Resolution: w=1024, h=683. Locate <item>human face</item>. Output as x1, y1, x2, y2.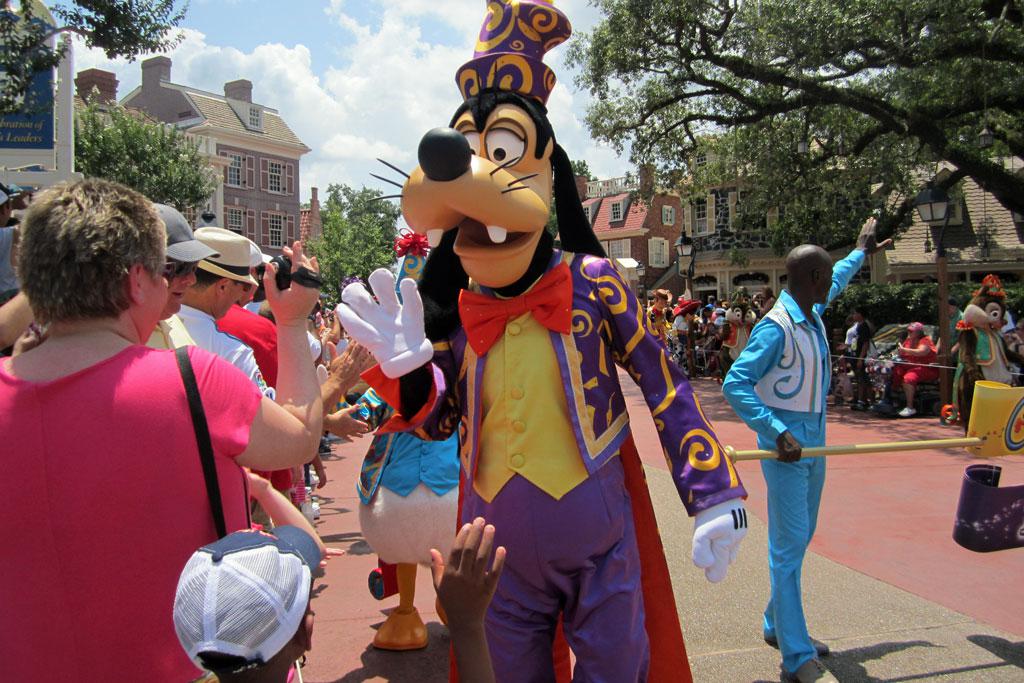
763, 293, 766, 301.
